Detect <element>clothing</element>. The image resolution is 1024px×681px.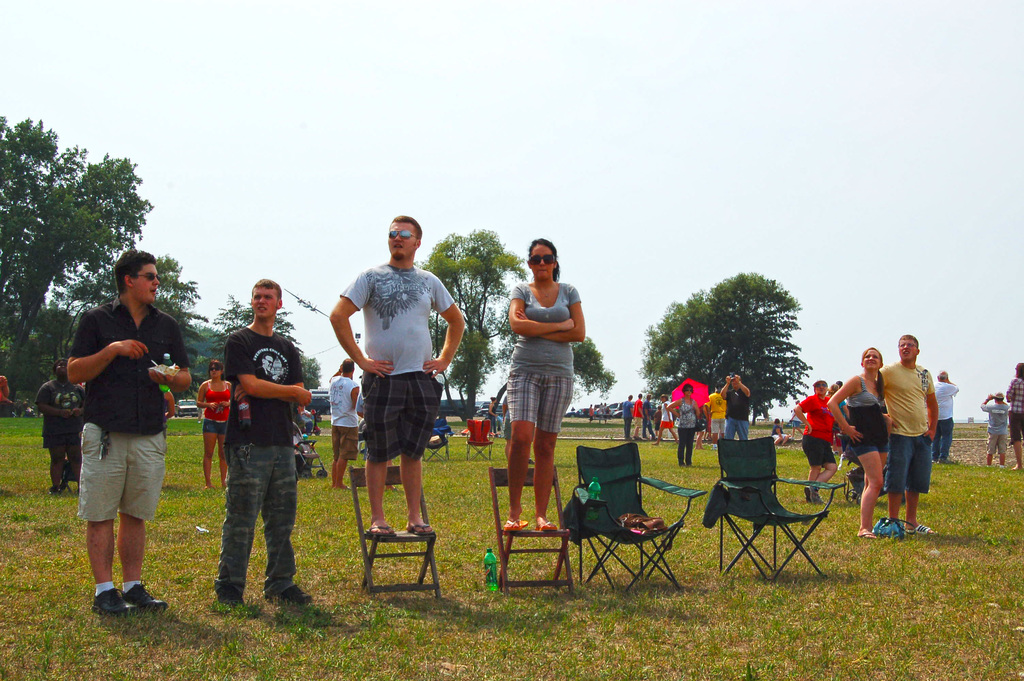
[left=975, top=401, right=1016, bottom=454].
